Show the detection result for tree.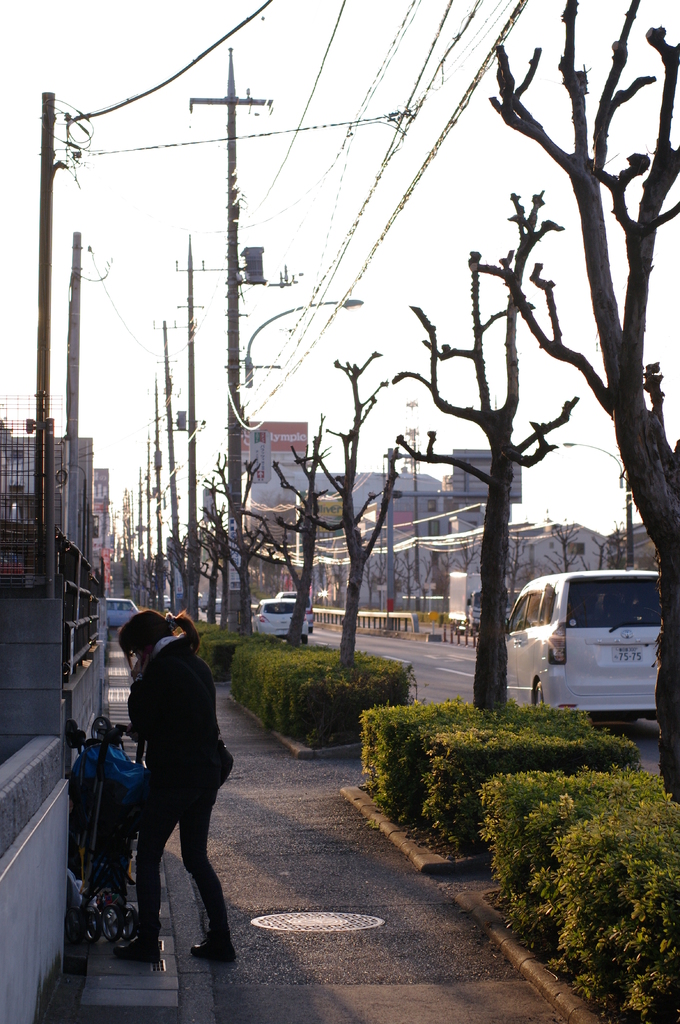
BBox(599, 519, 630, 564).
